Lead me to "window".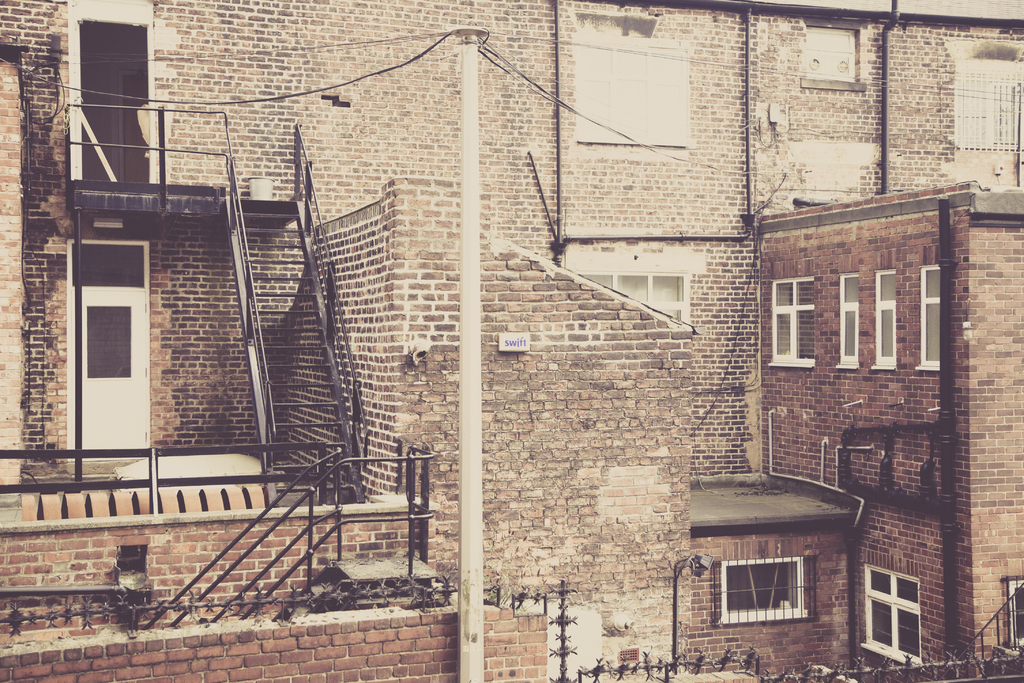
Lead to <box>850,577,924,668</box>.
